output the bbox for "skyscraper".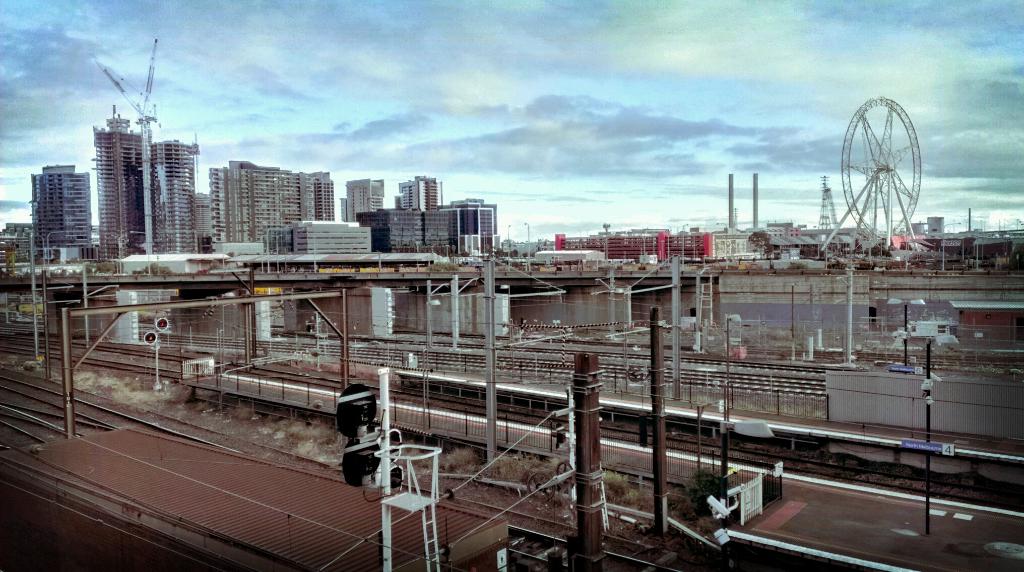
box=[14, 143, 83, 247].
